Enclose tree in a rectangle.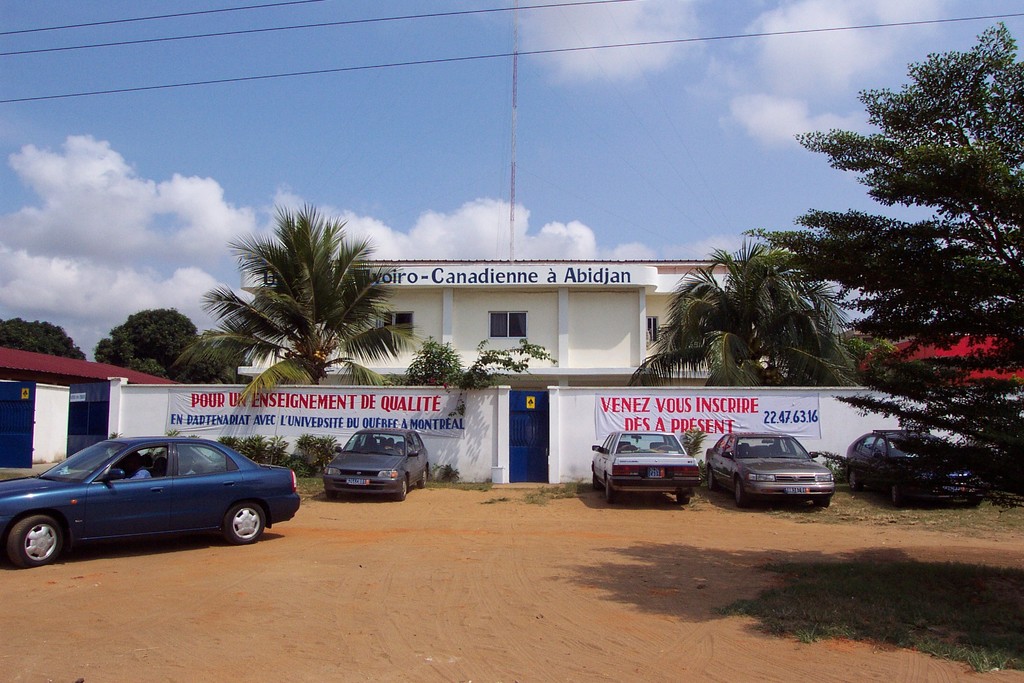
rect(0, 306, 82, 358).
